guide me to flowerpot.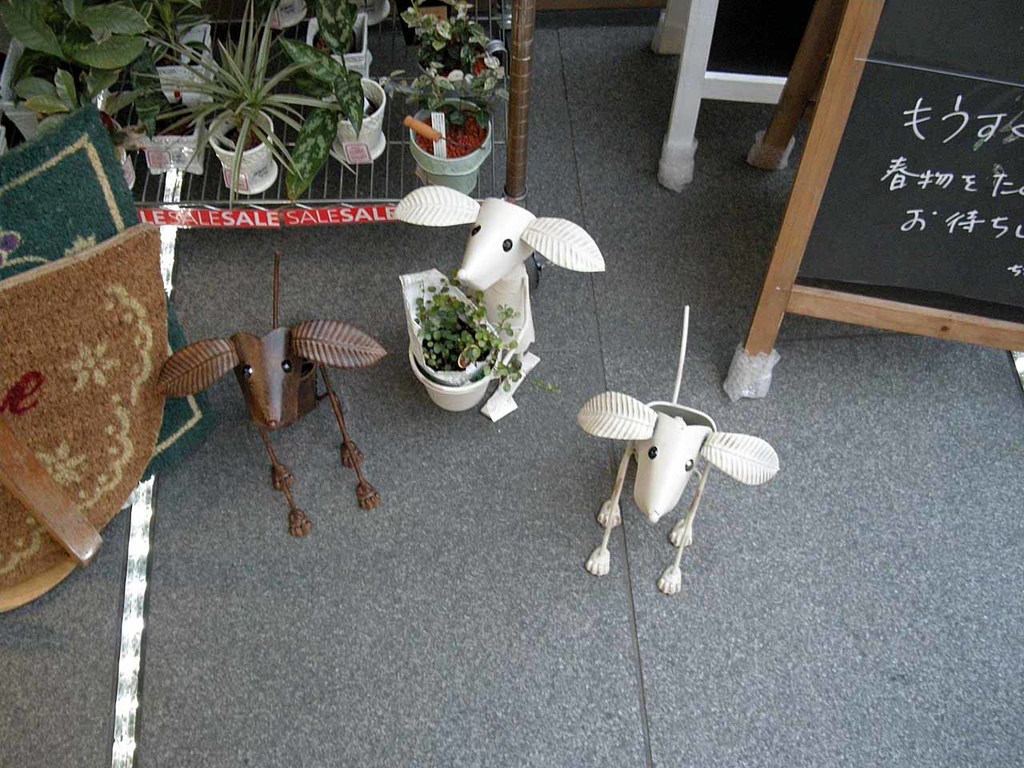
Guidance: box(0, 28, 120, 144).
